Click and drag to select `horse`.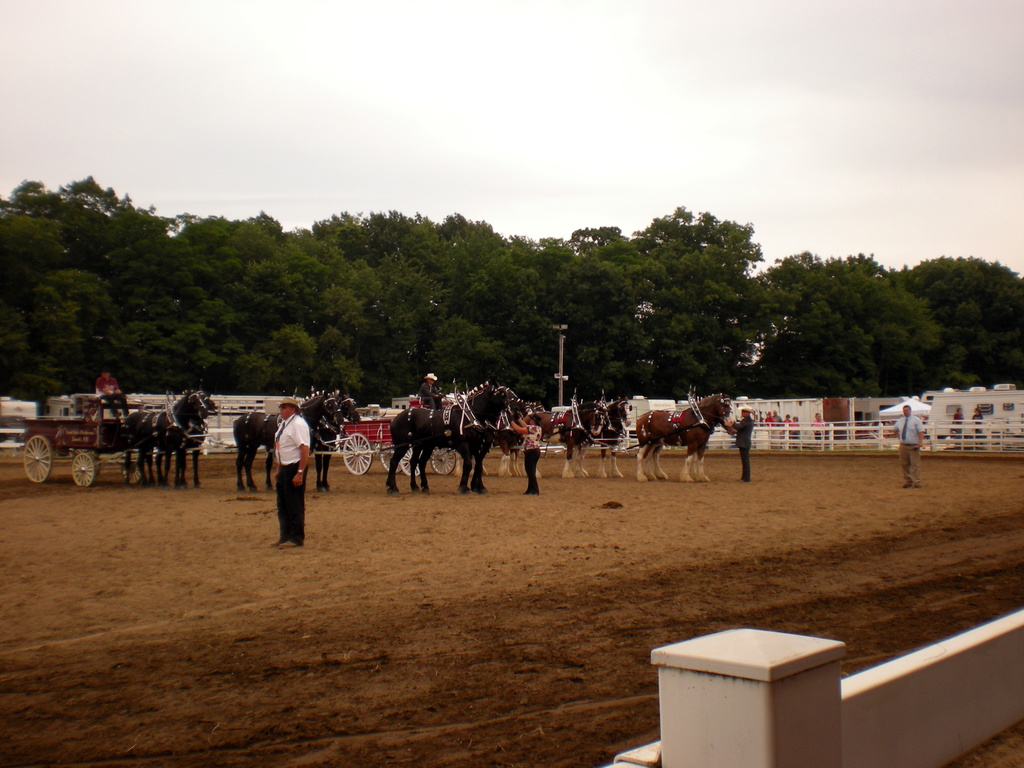
Selection: region(413, 383, 527, 495).
